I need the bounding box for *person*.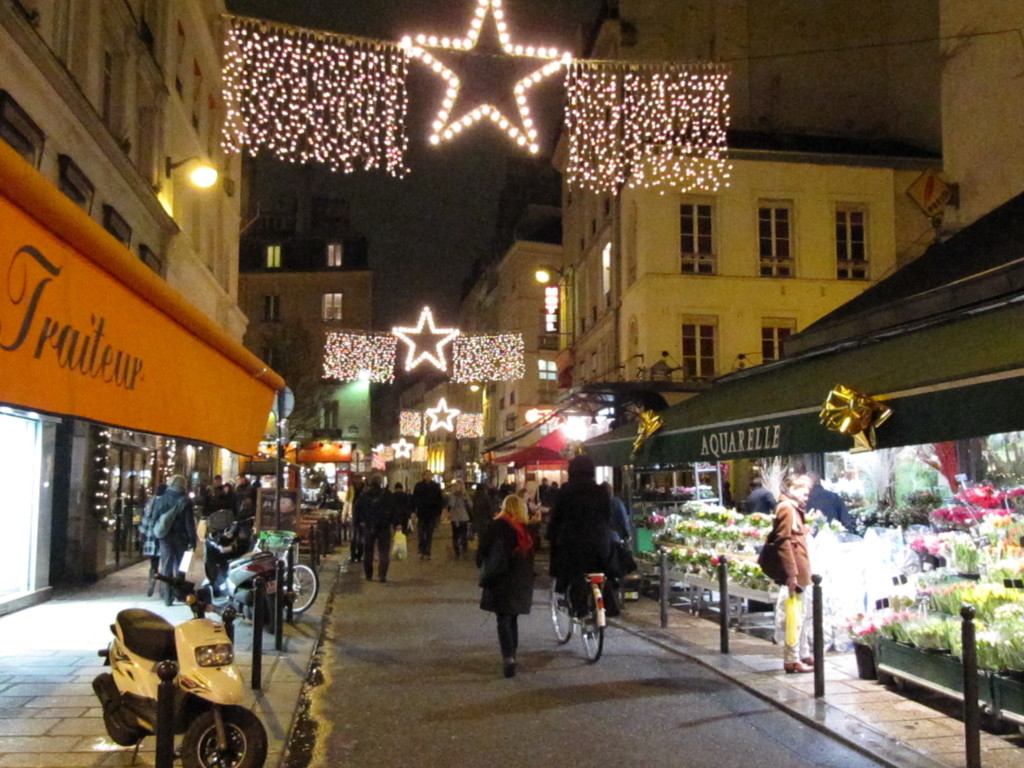
Here it is: (765, 478, 818, 671).
